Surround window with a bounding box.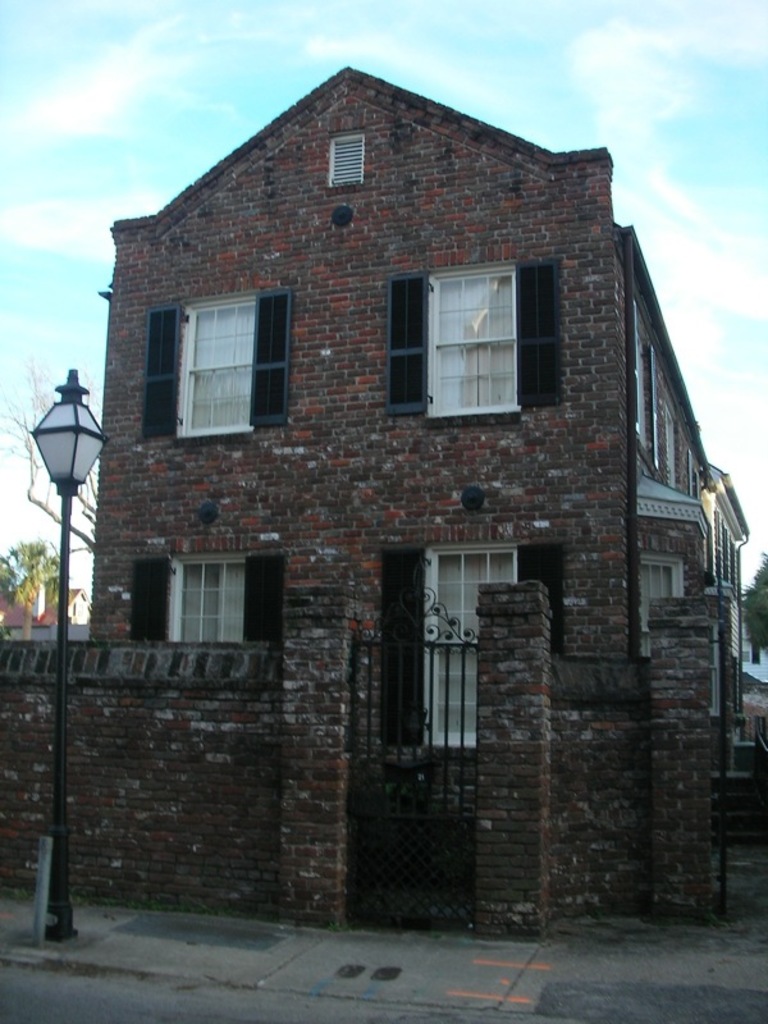
x1=392 y1=271 x2=566 y2=422.
